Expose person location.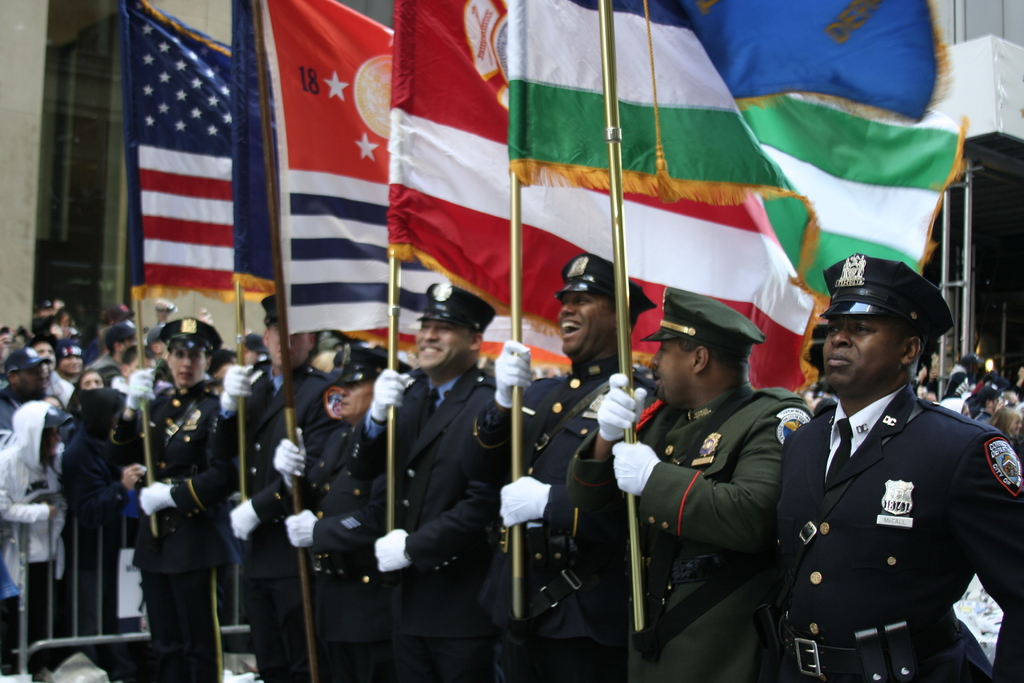
Exposed at (975,385,1005,425).
